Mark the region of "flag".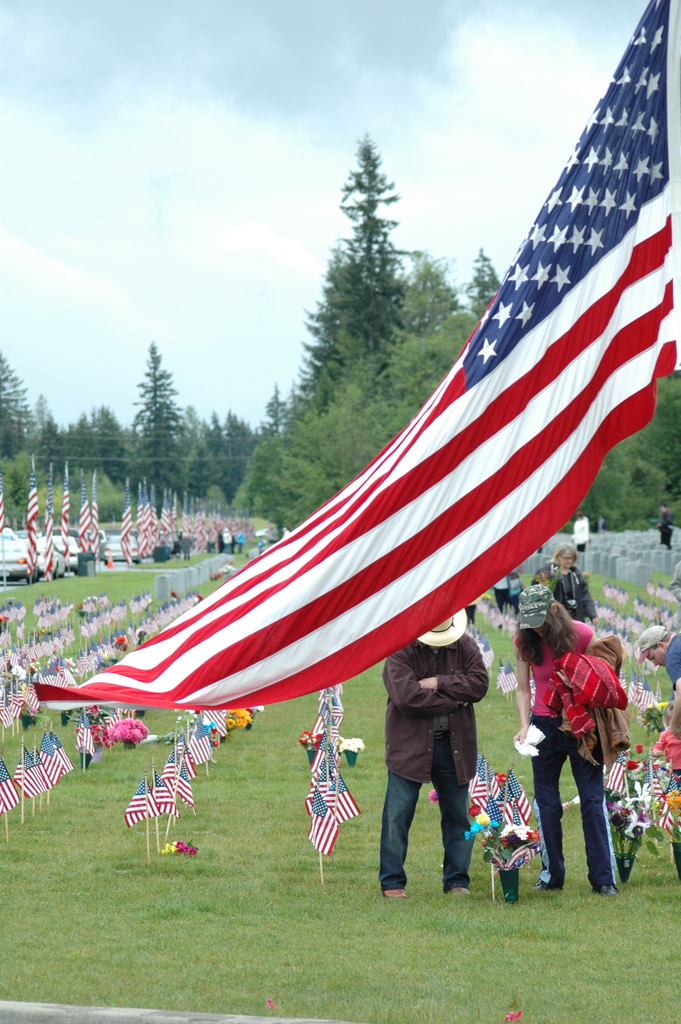
Region: 138,479,149,542.
